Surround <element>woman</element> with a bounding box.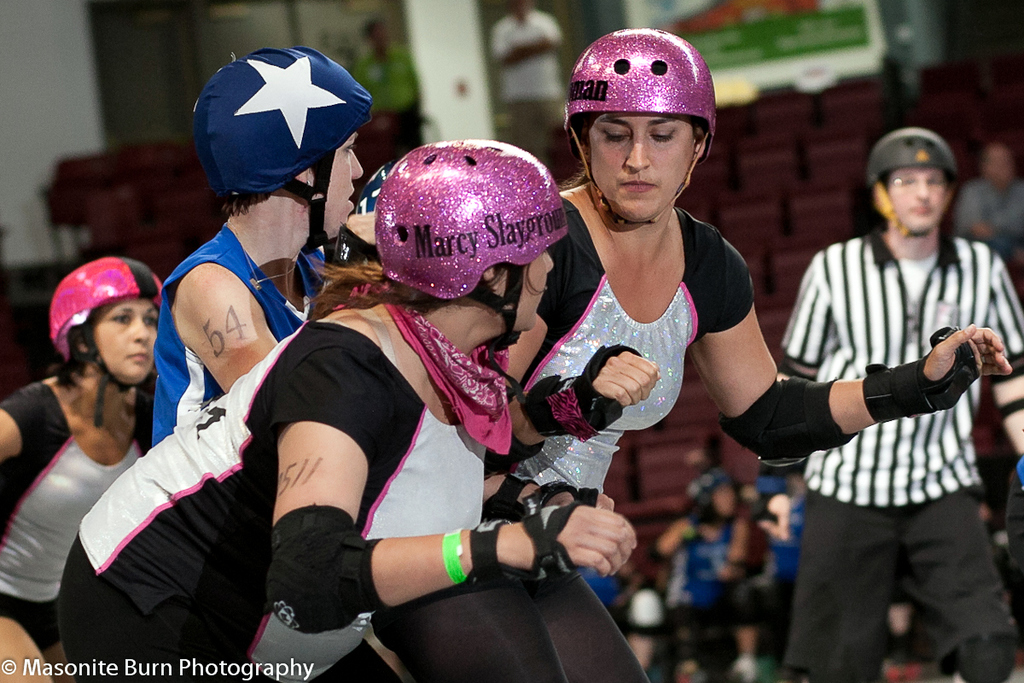
bbox=[51, 136, 645, 682].
